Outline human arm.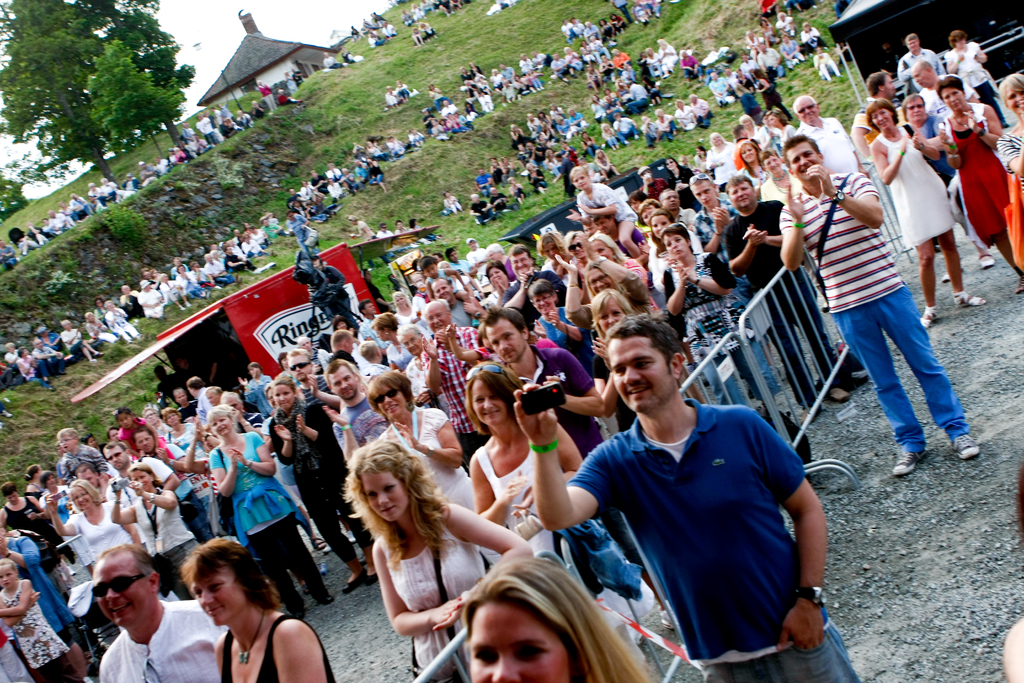
Outline: <region>315, 406, 365, 457</region>.
